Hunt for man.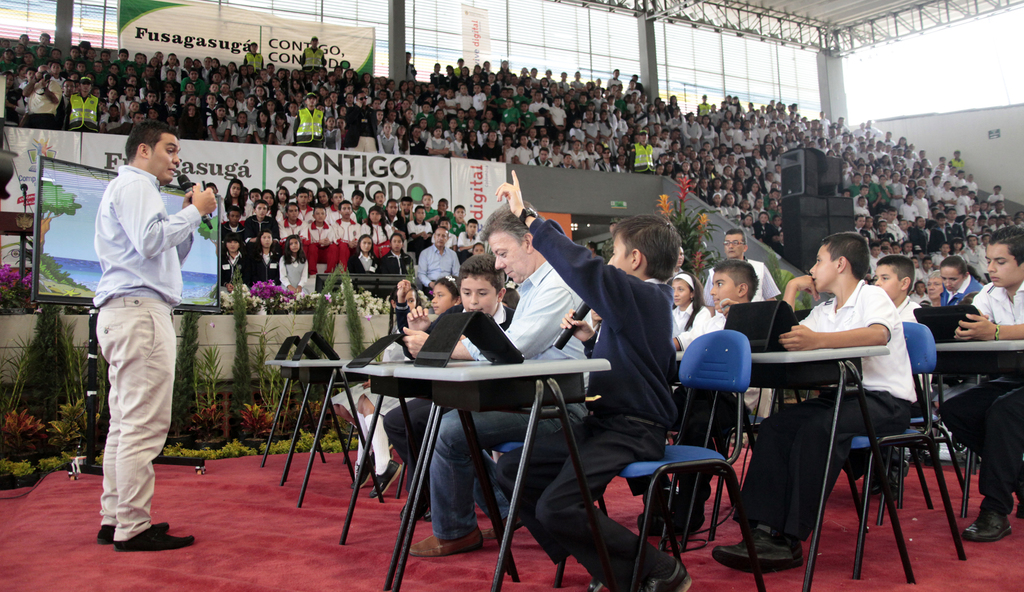
Hunted down at bbox(400, 192, 595, 559).
